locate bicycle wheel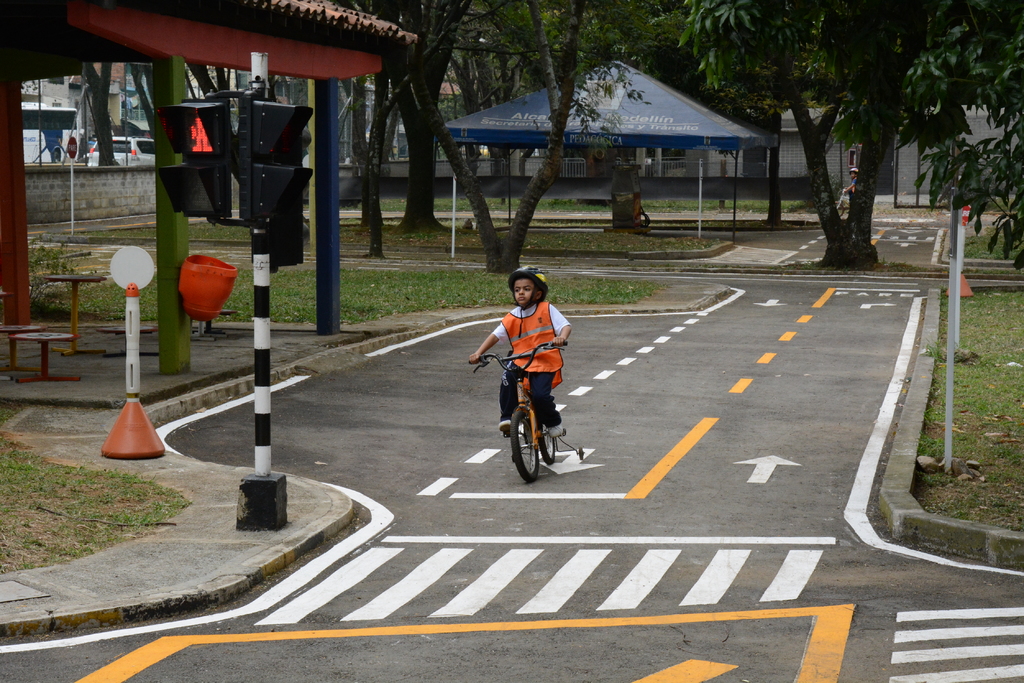
left=513, top=406, right=541, bottom=484
